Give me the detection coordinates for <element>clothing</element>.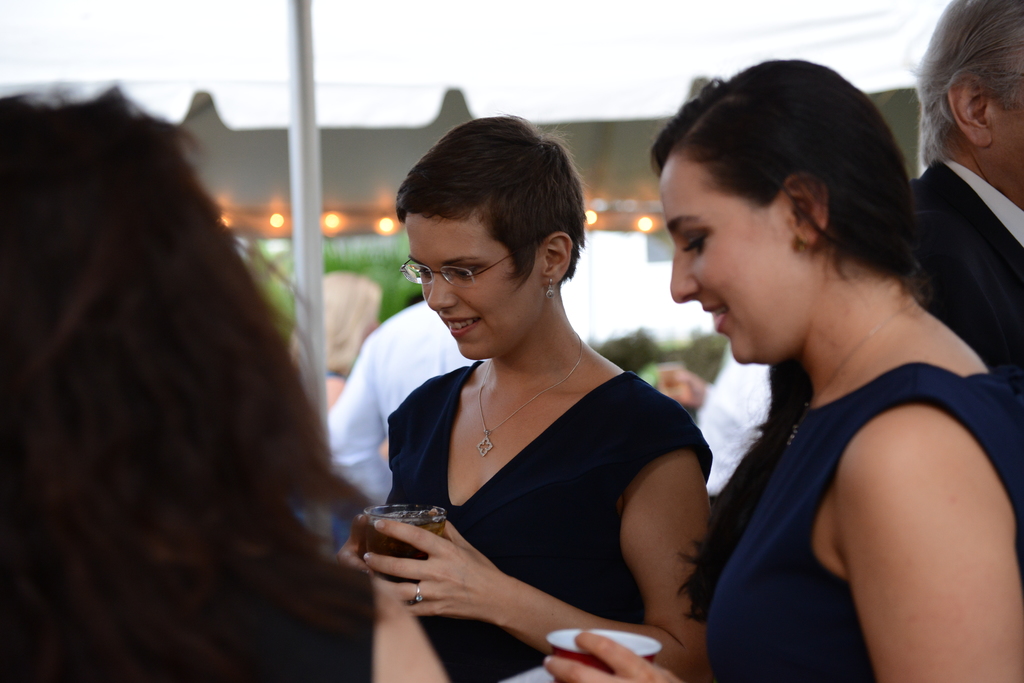
crop(333, 326, 696, 655).
